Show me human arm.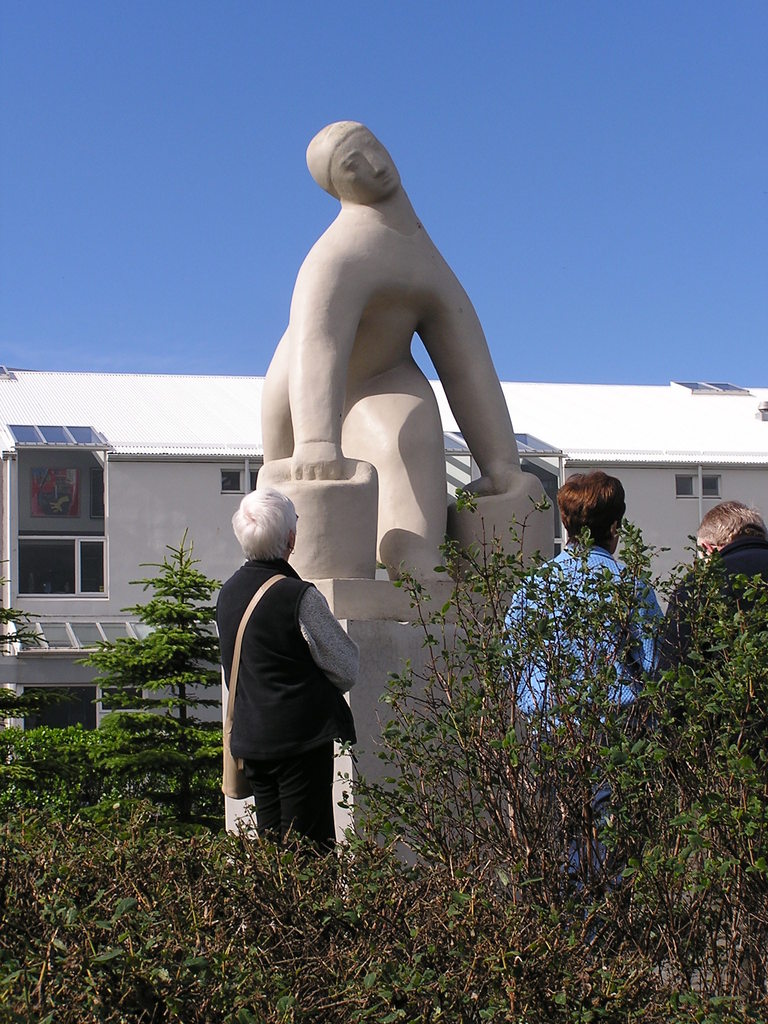
human arm is here: 499:557:556:674.
